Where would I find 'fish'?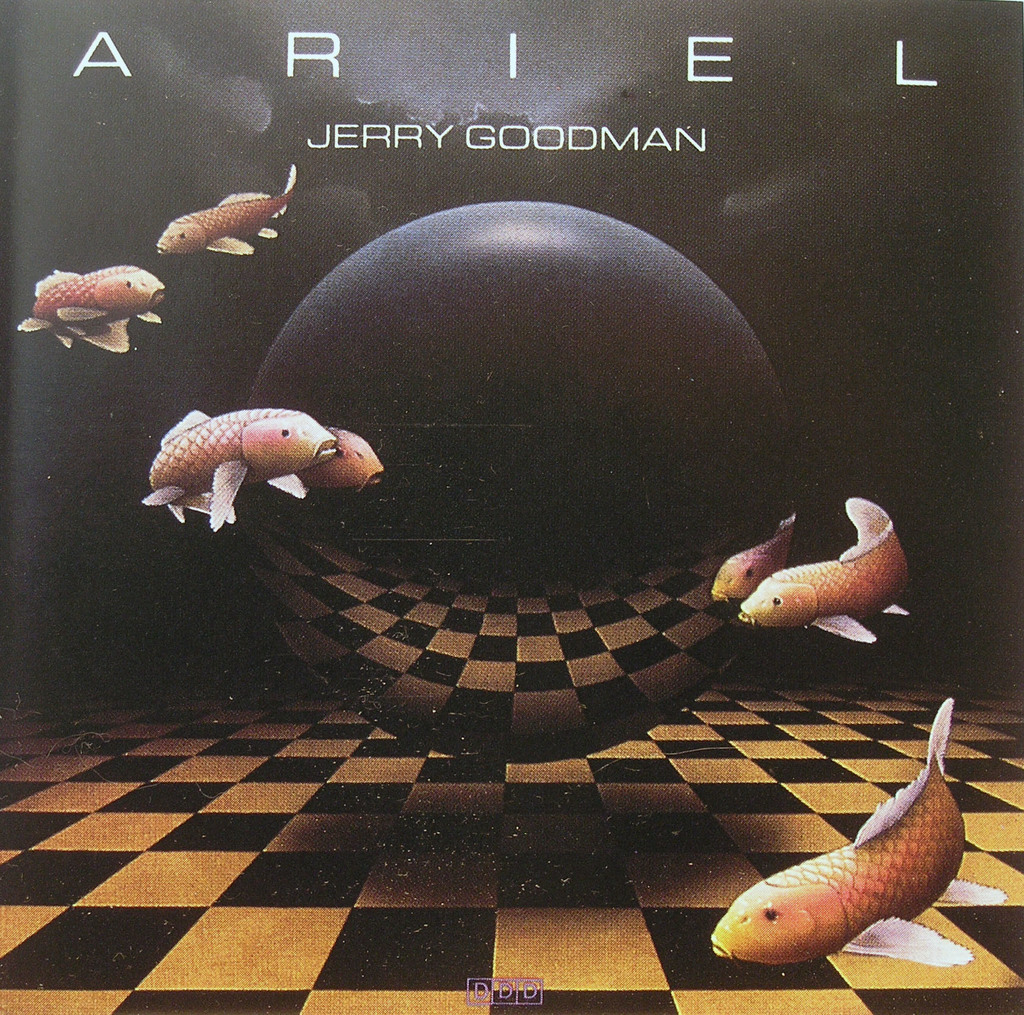
At bbox=(746, 495, 912, 643).
